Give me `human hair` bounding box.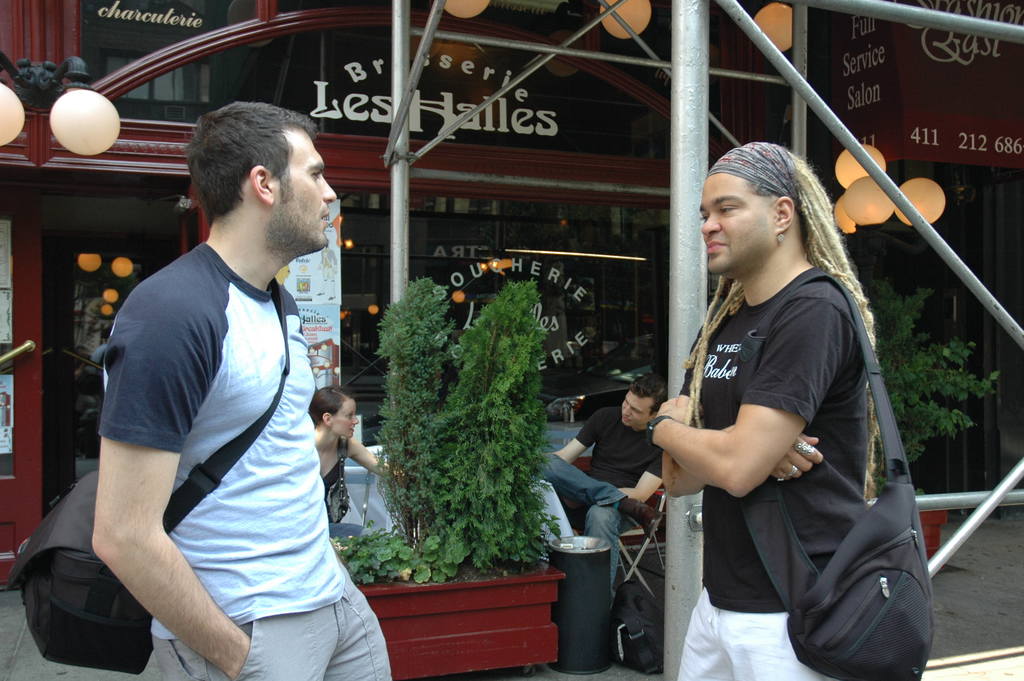
l=312, t=384, r=355, b=424.
